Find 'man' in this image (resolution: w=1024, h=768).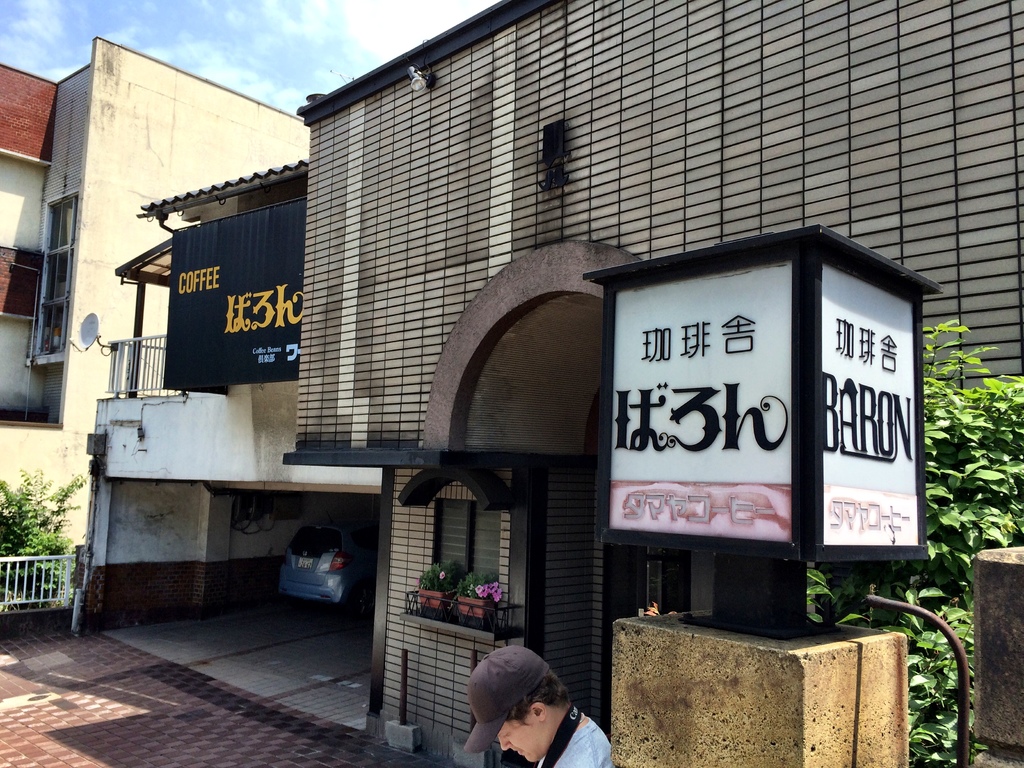
region(506, 647, 609, 765).
